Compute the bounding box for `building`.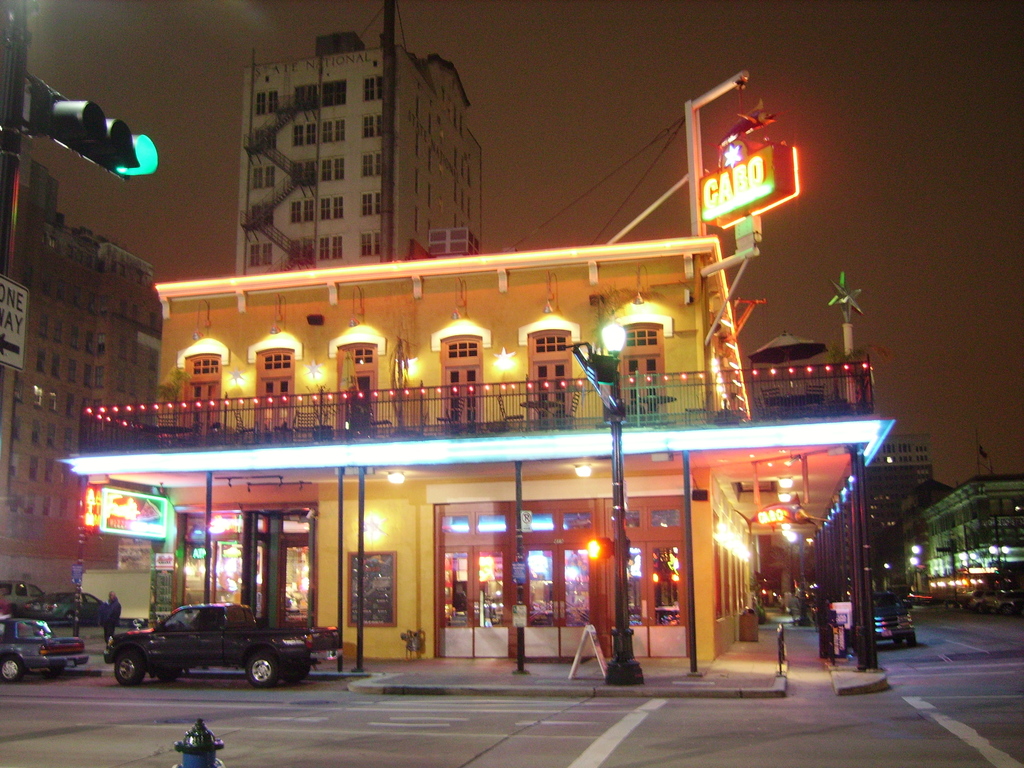
868:430:936:529.
